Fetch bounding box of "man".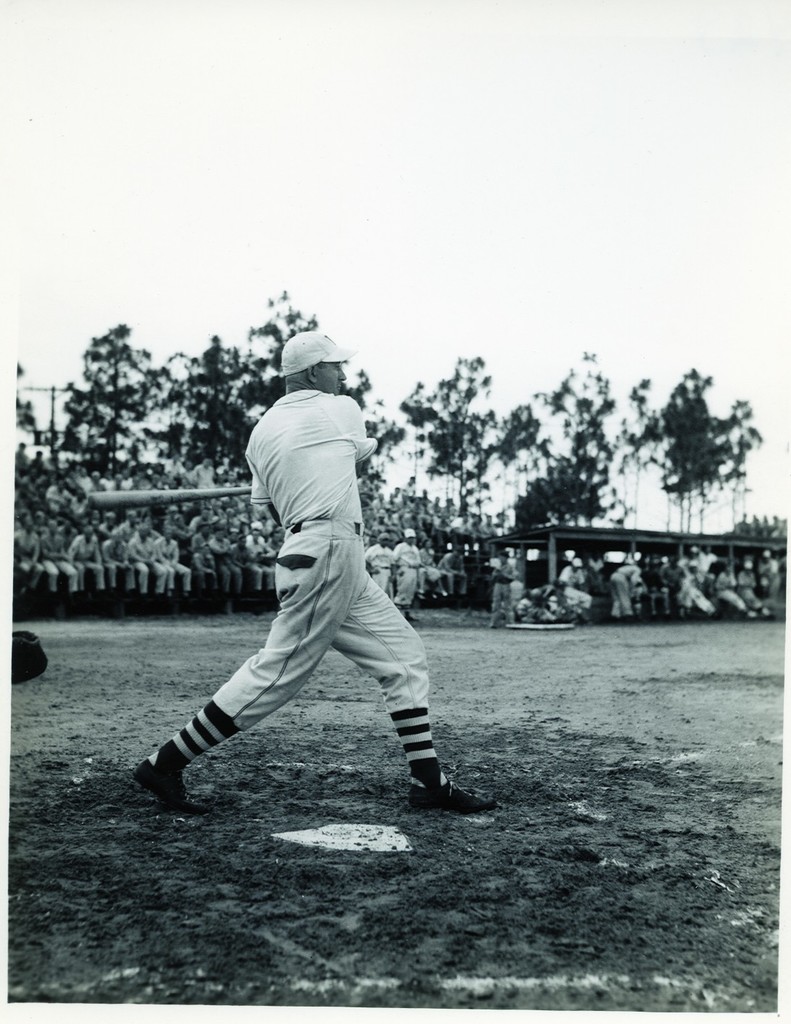
Bbox: (left=713, top=563, right=756, bottom=616).
